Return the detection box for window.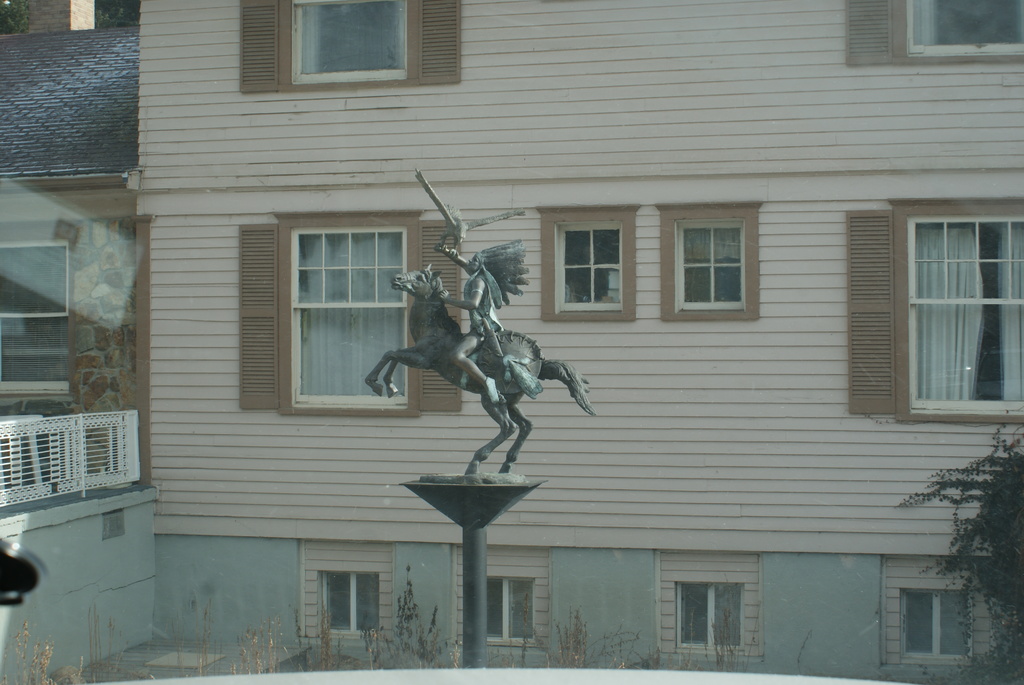
[556,224,624,313].
